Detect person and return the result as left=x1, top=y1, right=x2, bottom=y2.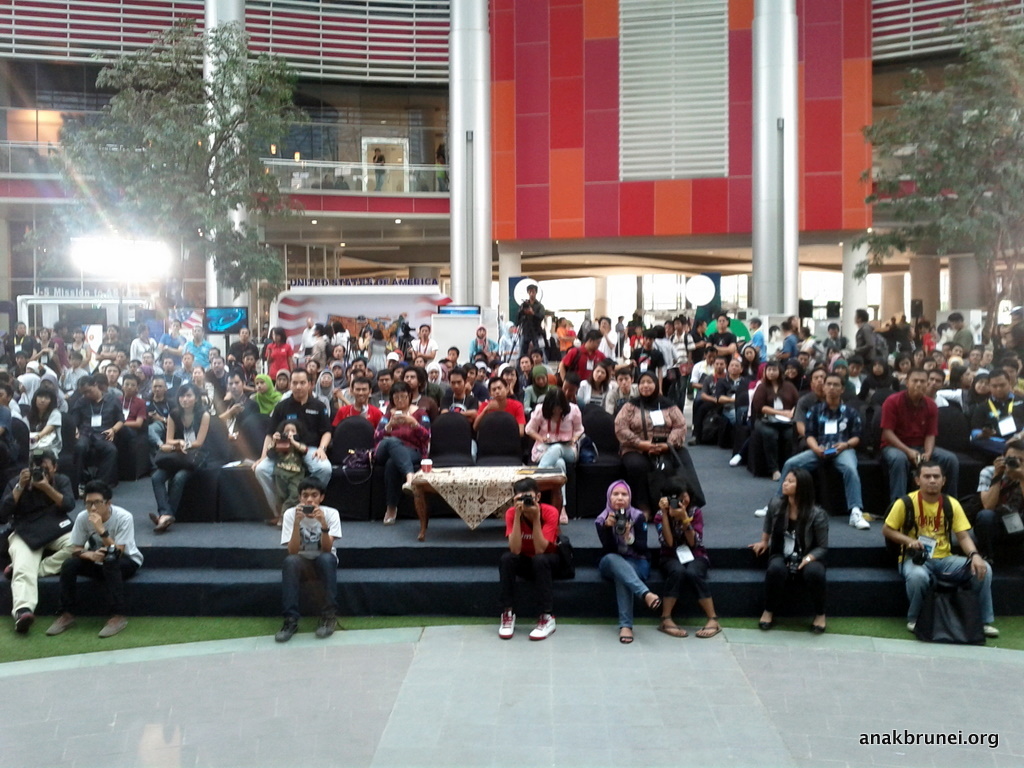
left=0, top=447, right=90, bottom=637.
